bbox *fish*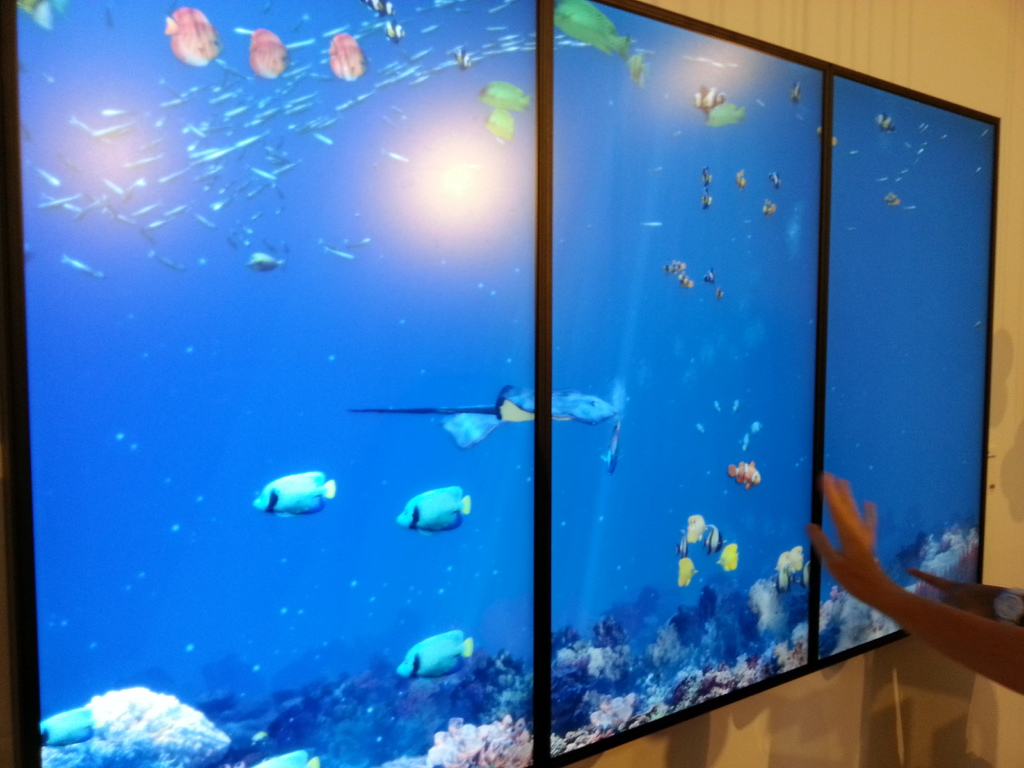
{"x1": 243, "y1": 250, "x2": 282, "y2": 269}
